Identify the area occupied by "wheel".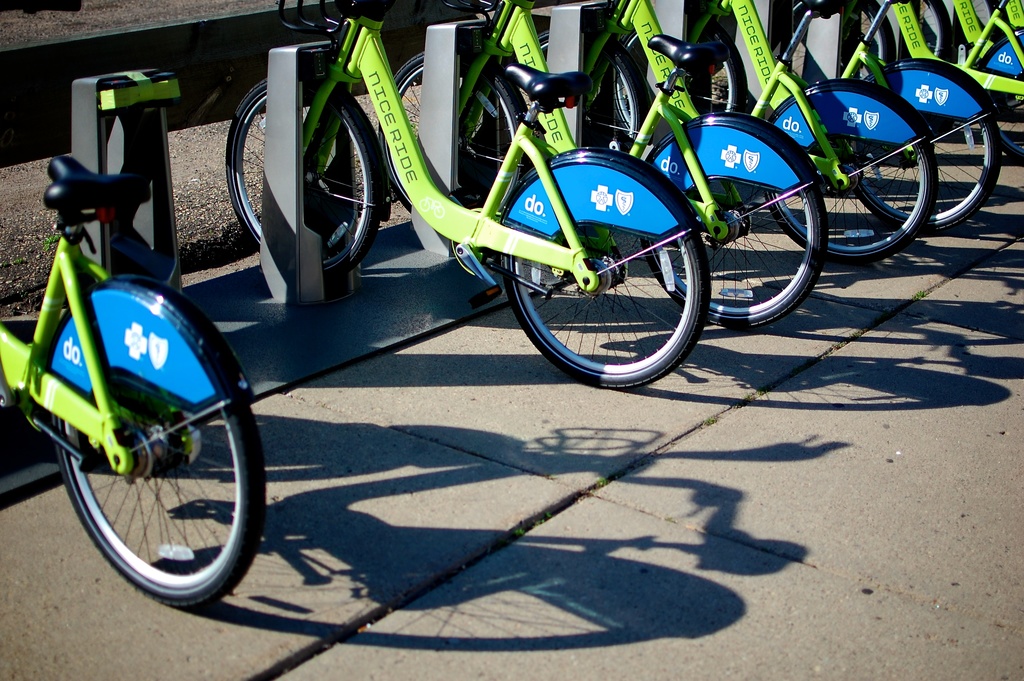
Area: 849, 113, 1003, 230.
